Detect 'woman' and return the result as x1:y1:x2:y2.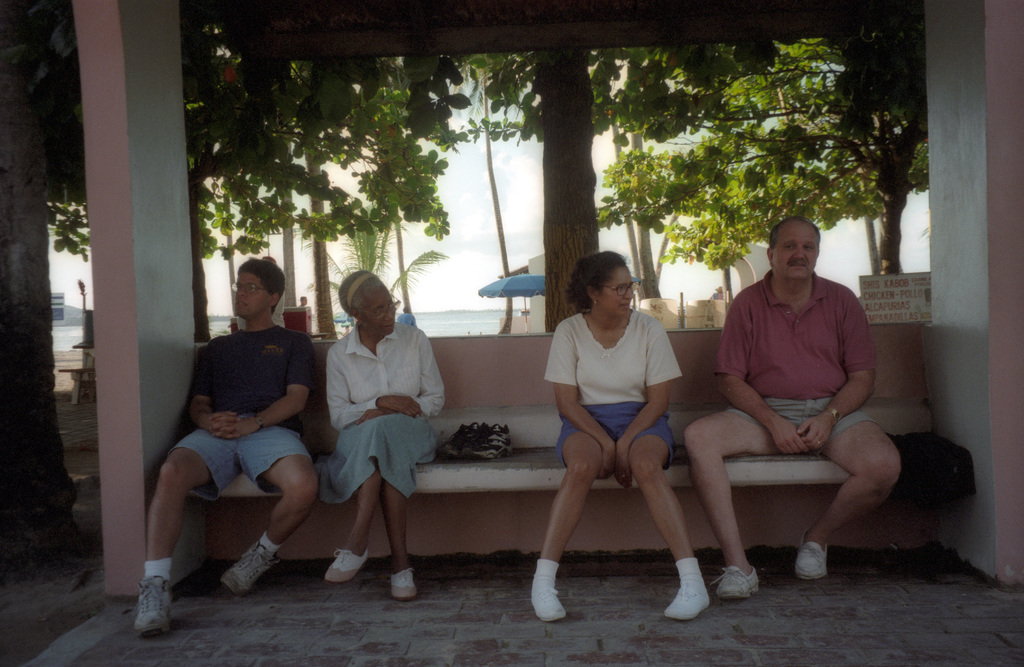
320:270:446:607.
